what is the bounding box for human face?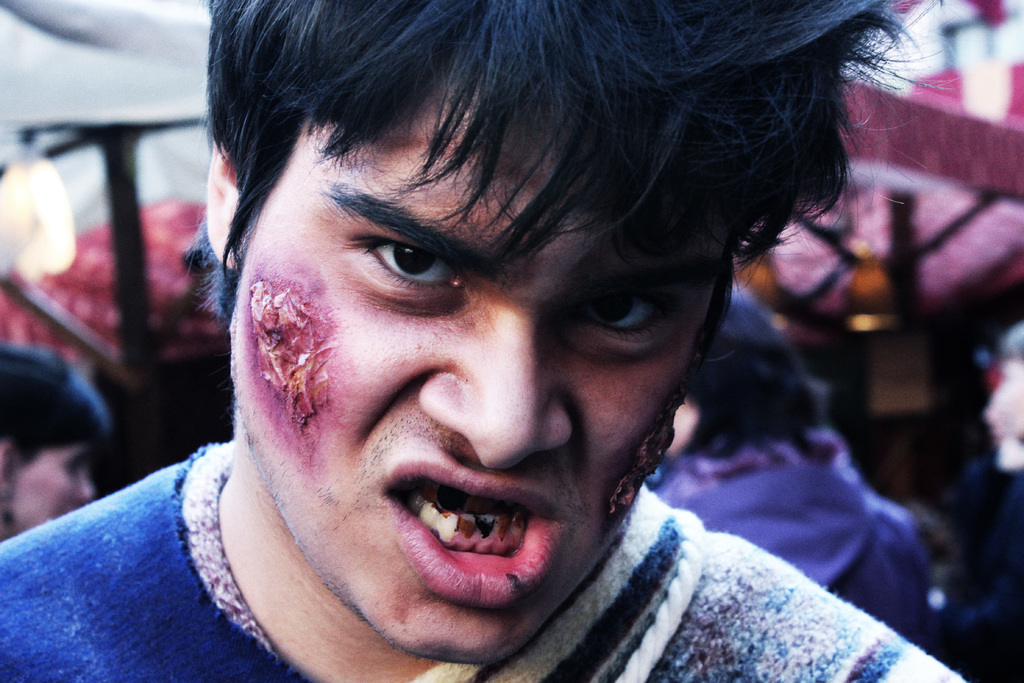
region(12, 442, 90, 531).
